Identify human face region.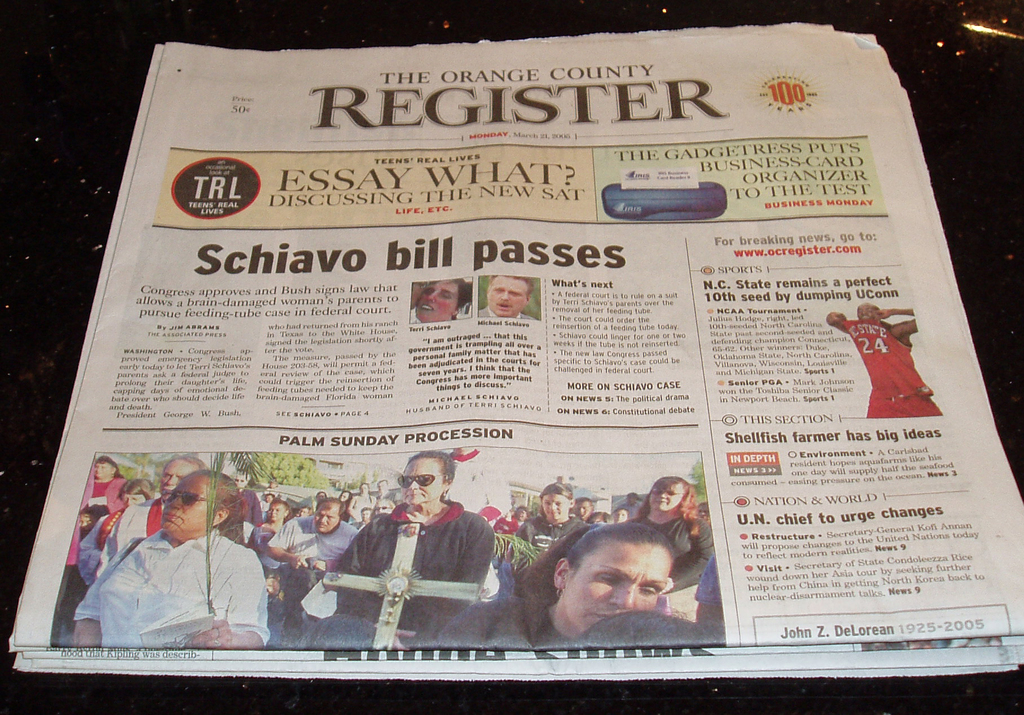
Region: region(655, 488, 687, 519).
